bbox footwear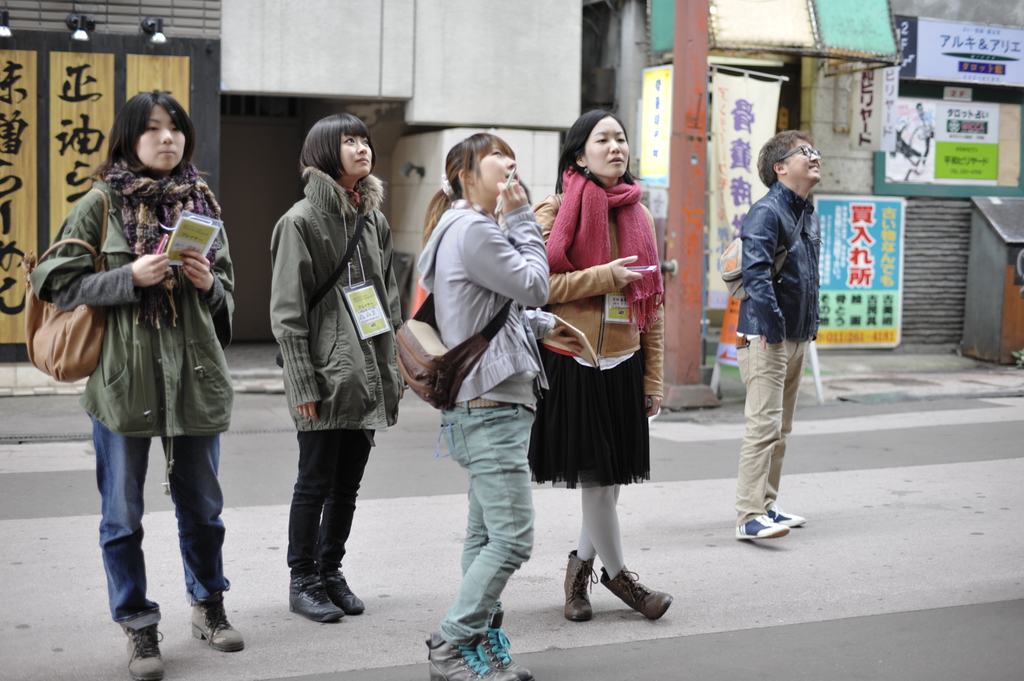
{"left": 770, "top": 508, "right": 805, "bottom": 526}
